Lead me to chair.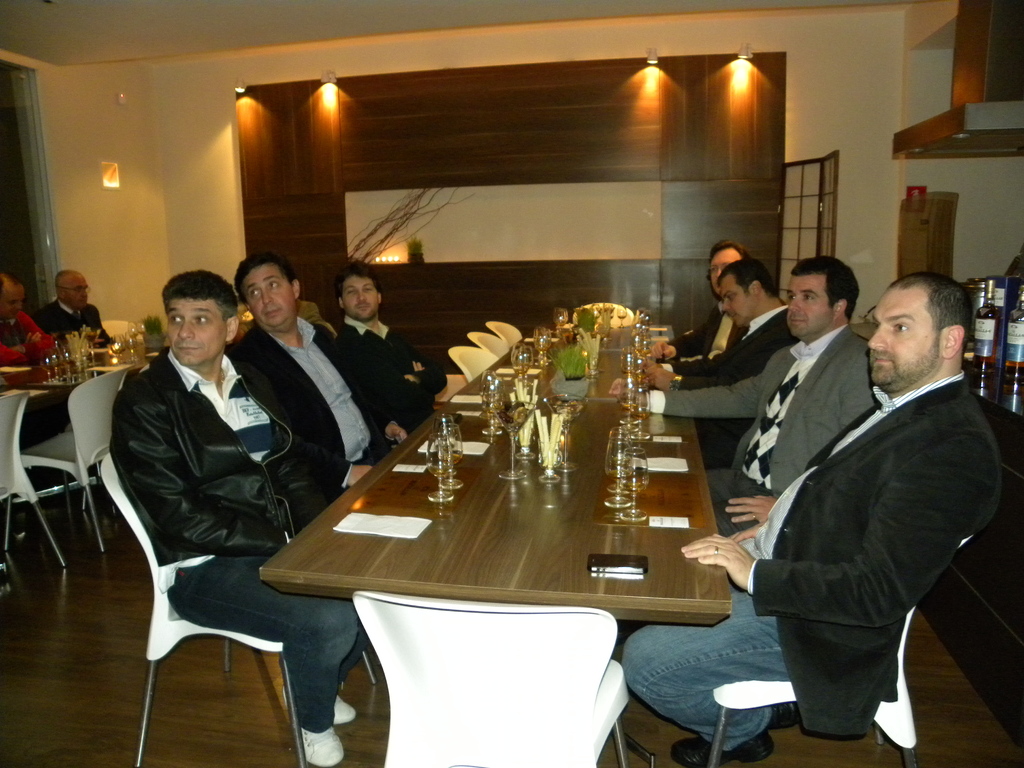
Lead to (1, 365, 134, 559).
